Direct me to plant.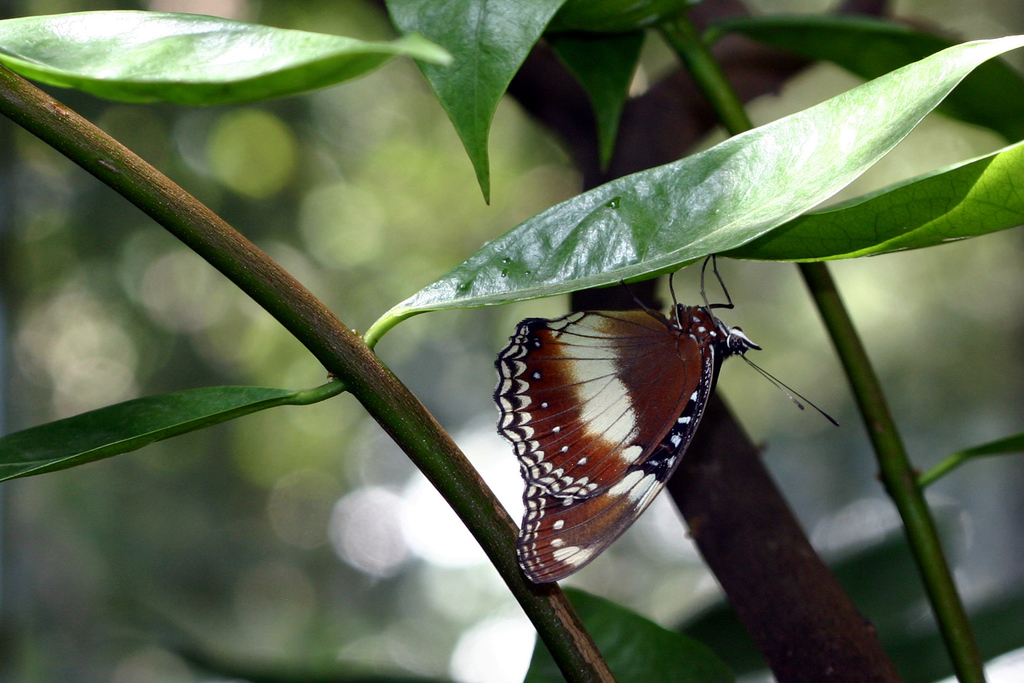
Direction: <bbox>16, 14, 1002, 657</bbox>.
